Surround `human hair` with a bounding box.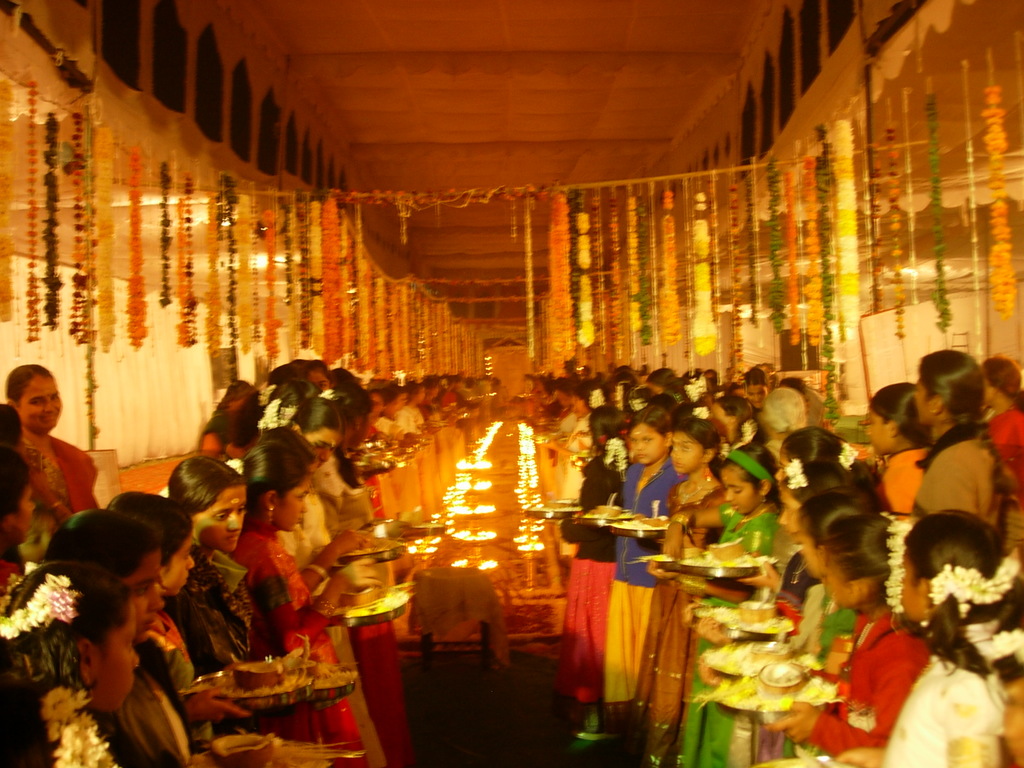
(330,368,360,389).
